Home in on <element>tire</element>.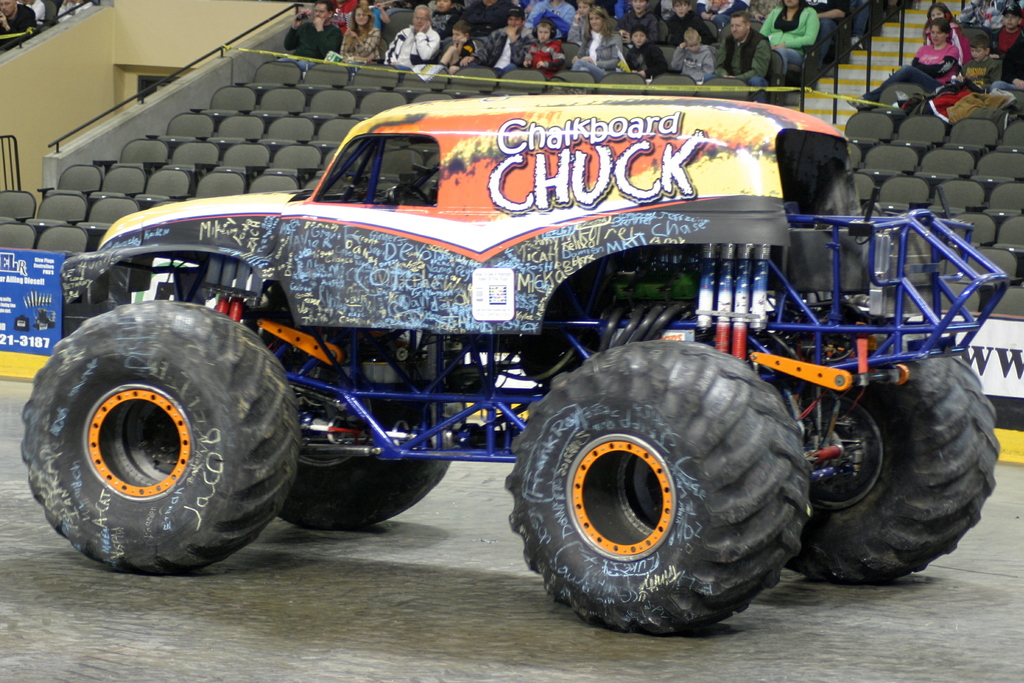
Homed in at 19/299/303/574.
